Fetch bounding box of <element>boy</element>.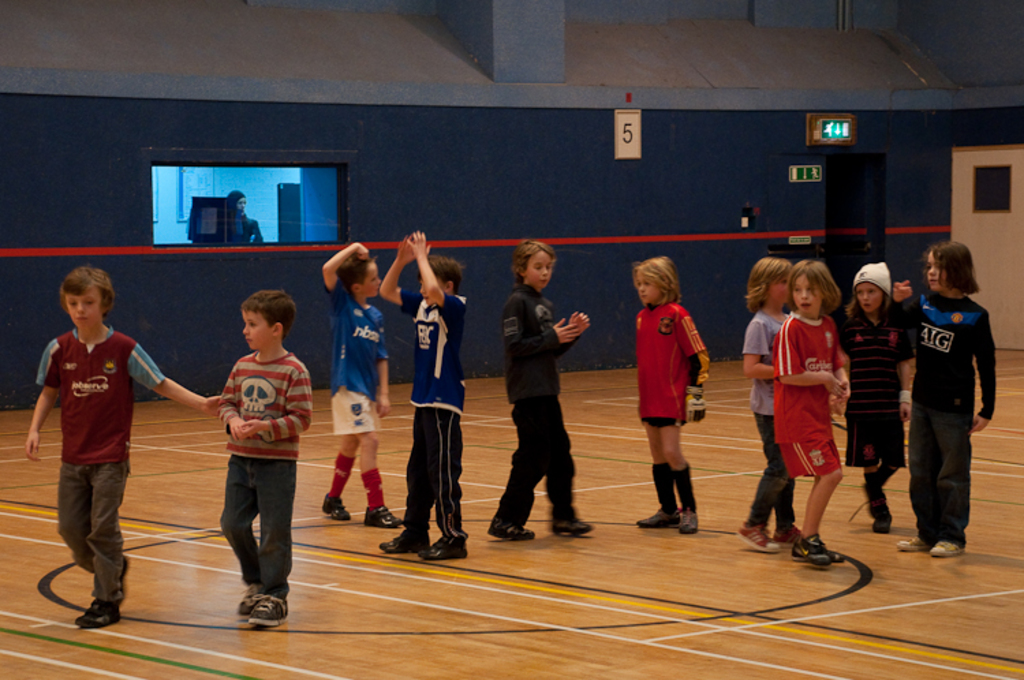
Bbox: {"x1": 378, "y1": 231, "x2": 467, "y2": 564}.
